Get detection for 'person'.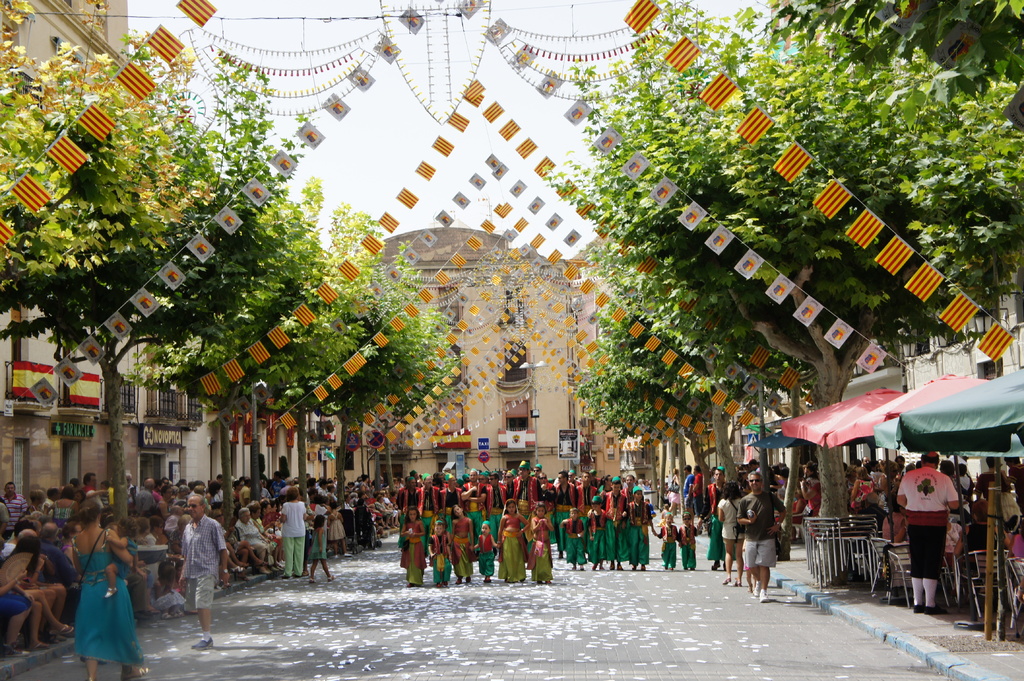
Detection: 849, 451, 1023, 611.
